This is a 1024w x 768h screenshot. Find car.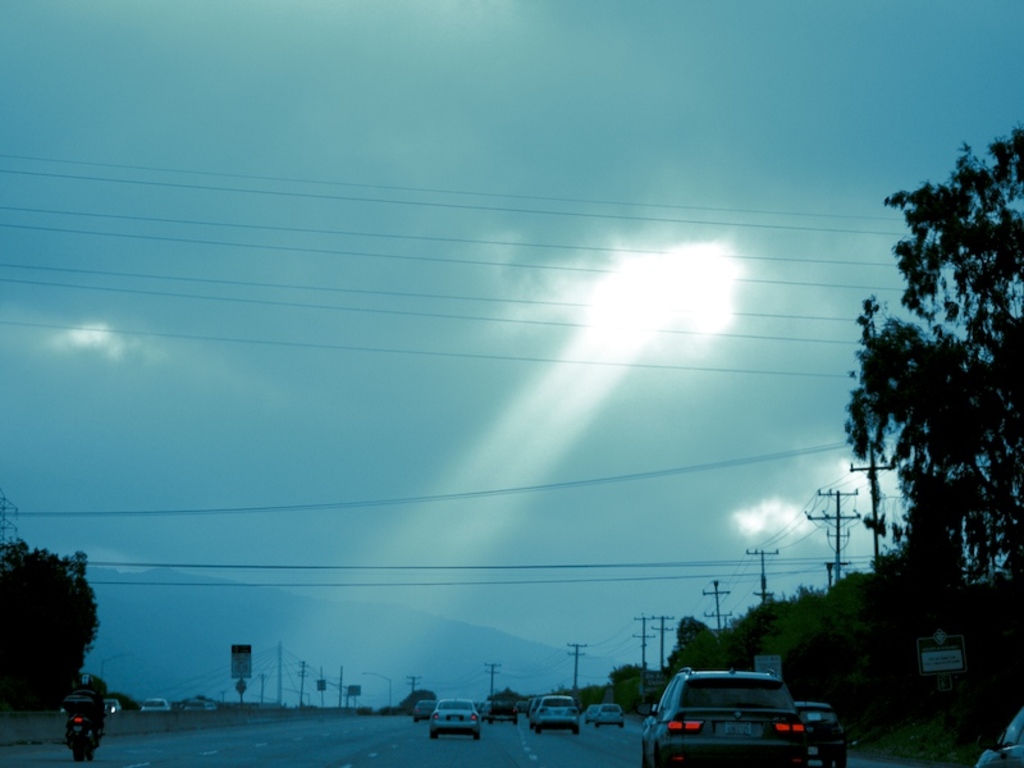
Bounding box: <region>786, 700, 844, 767</region>.
